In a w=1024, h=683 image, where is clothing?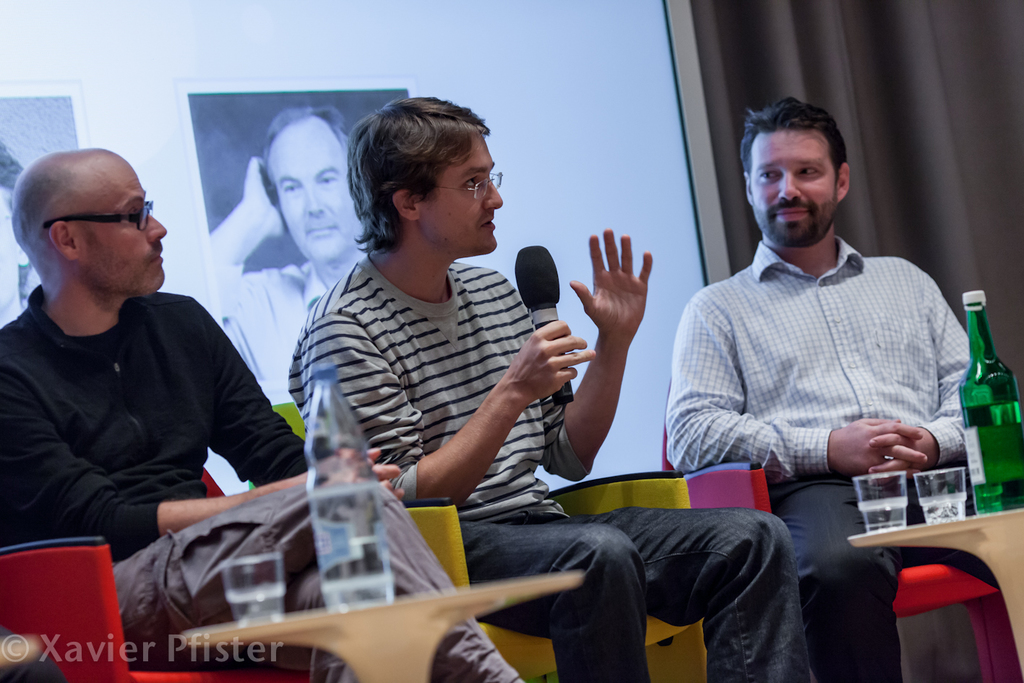
locate(762, 465, 1015, 682).
